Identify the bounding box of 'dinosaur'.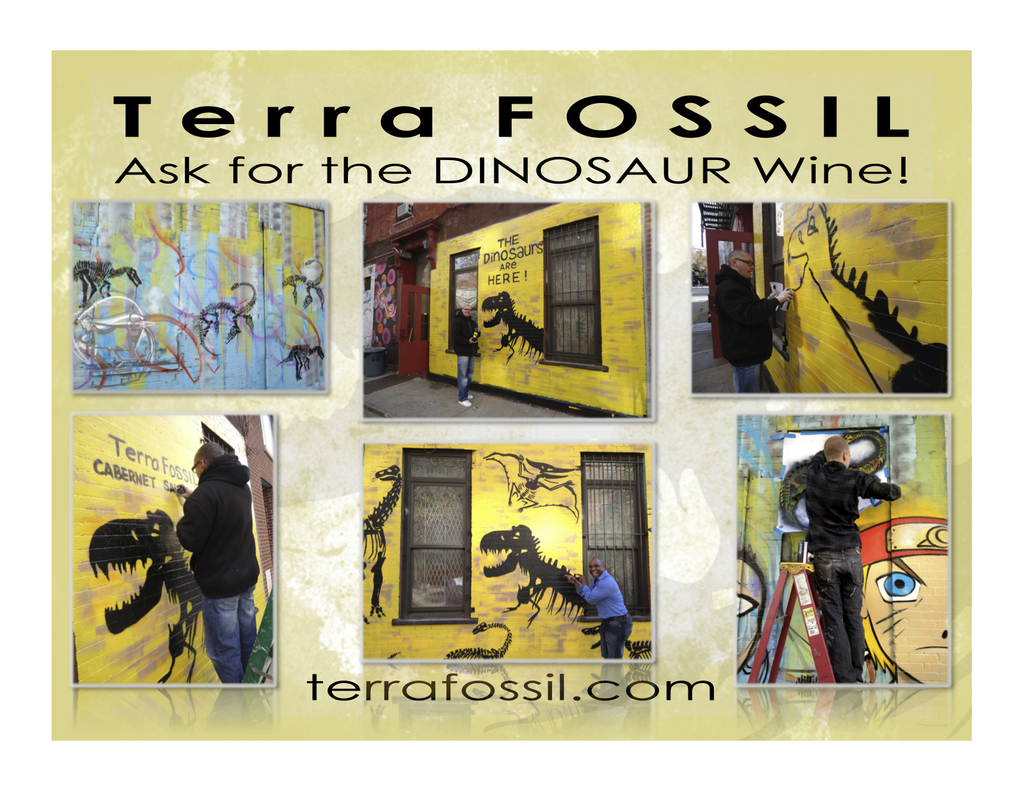
<region>280, 257, 328, 310</region>.
